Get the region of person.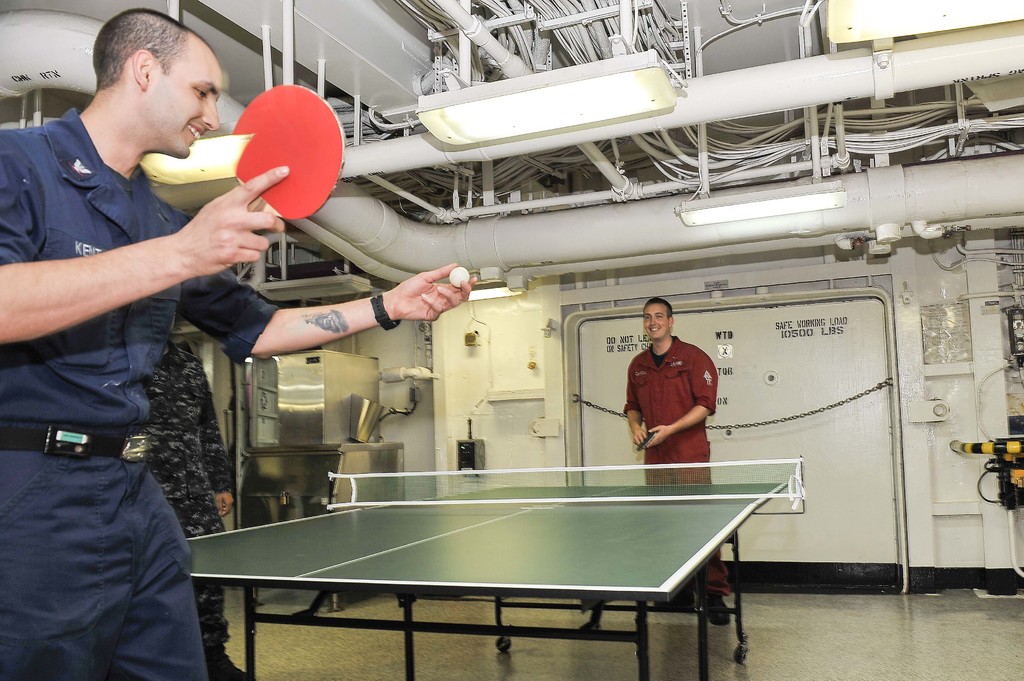
box(147, 314, 245, 680).
